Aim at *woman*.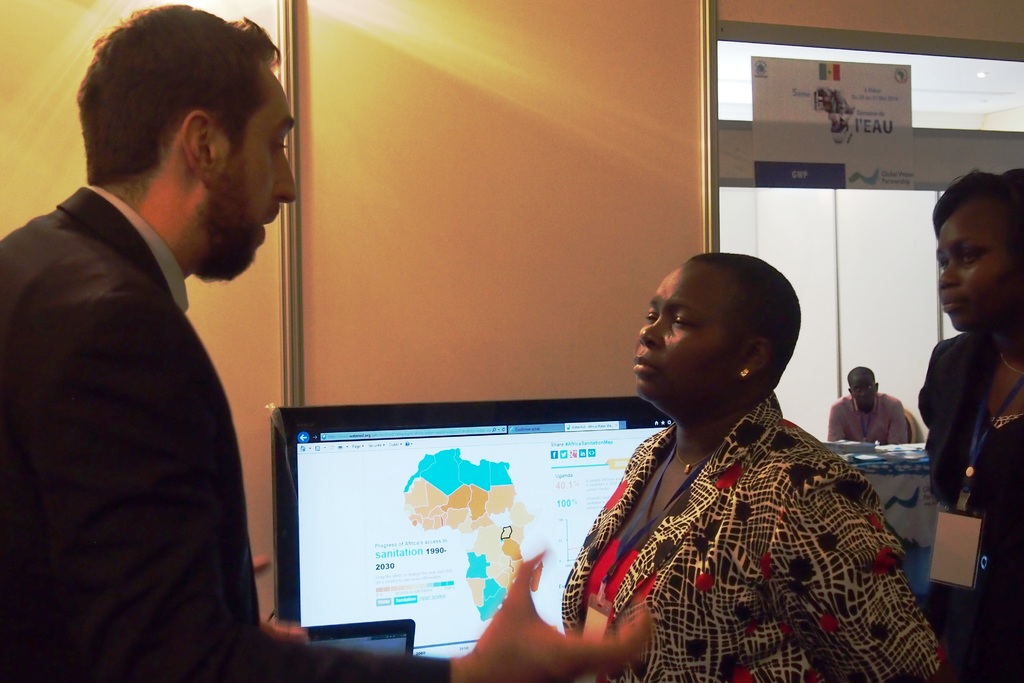
Aimed at Rect(544, 228, 943, 682).
